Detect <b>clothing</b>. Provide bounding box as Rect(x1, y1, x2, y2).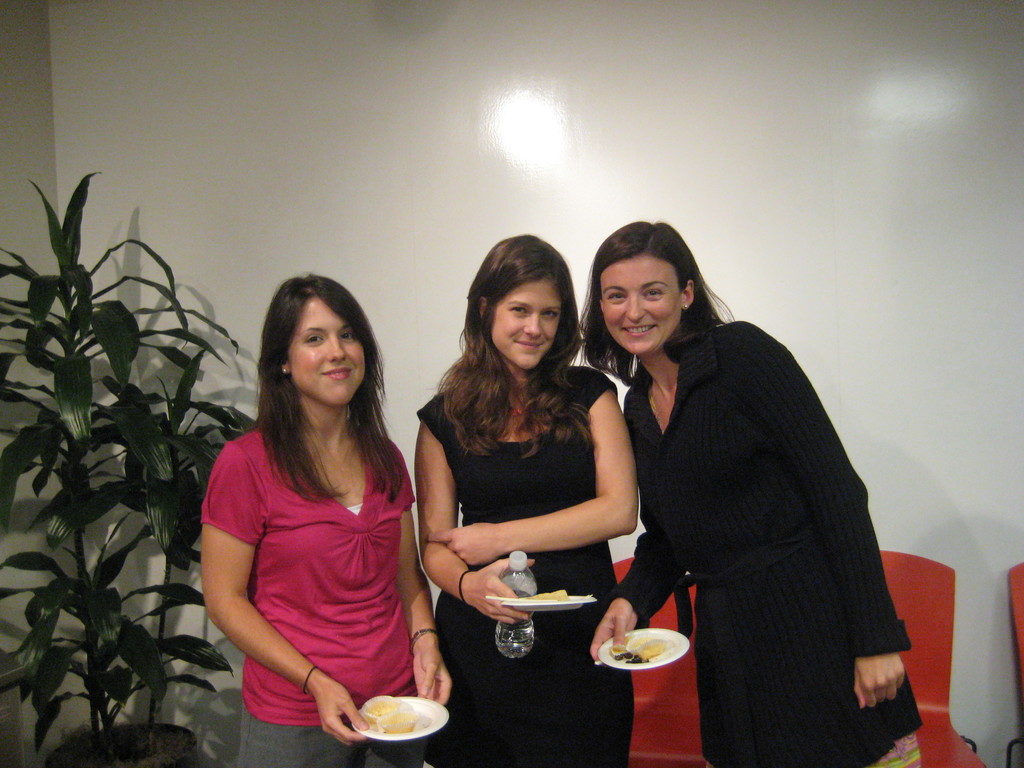
Rect(207, 395, 424, 721).
